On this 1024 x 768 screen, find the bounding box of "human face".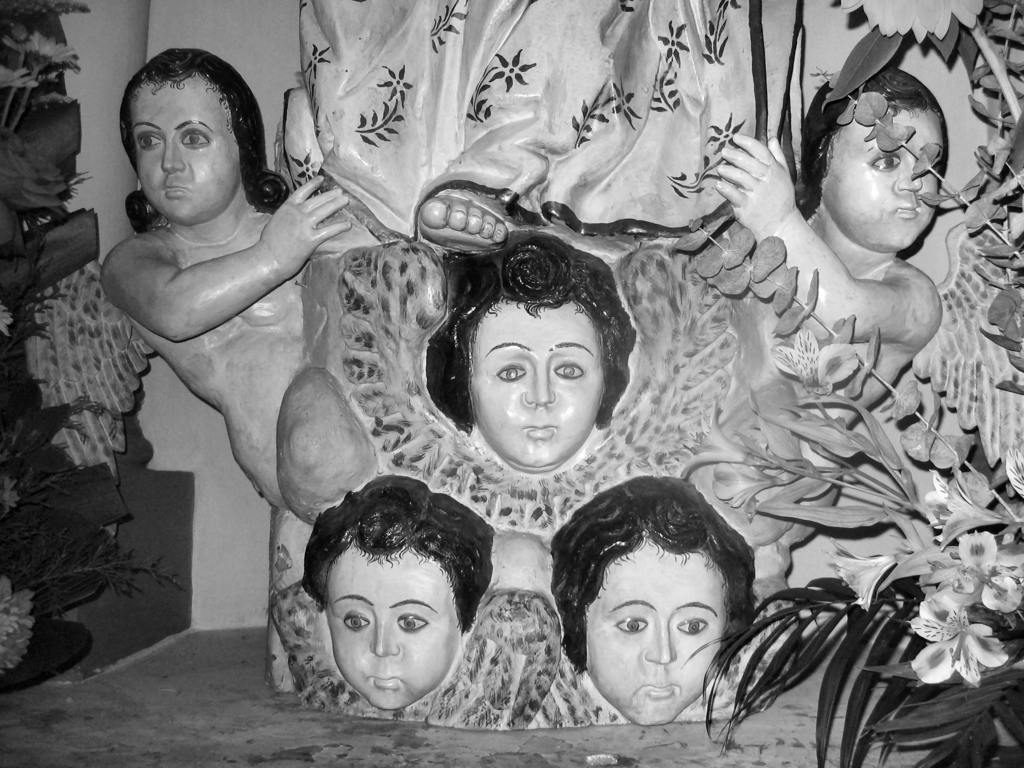
Bounding box: bbox=(824, 108, 939, 250).
